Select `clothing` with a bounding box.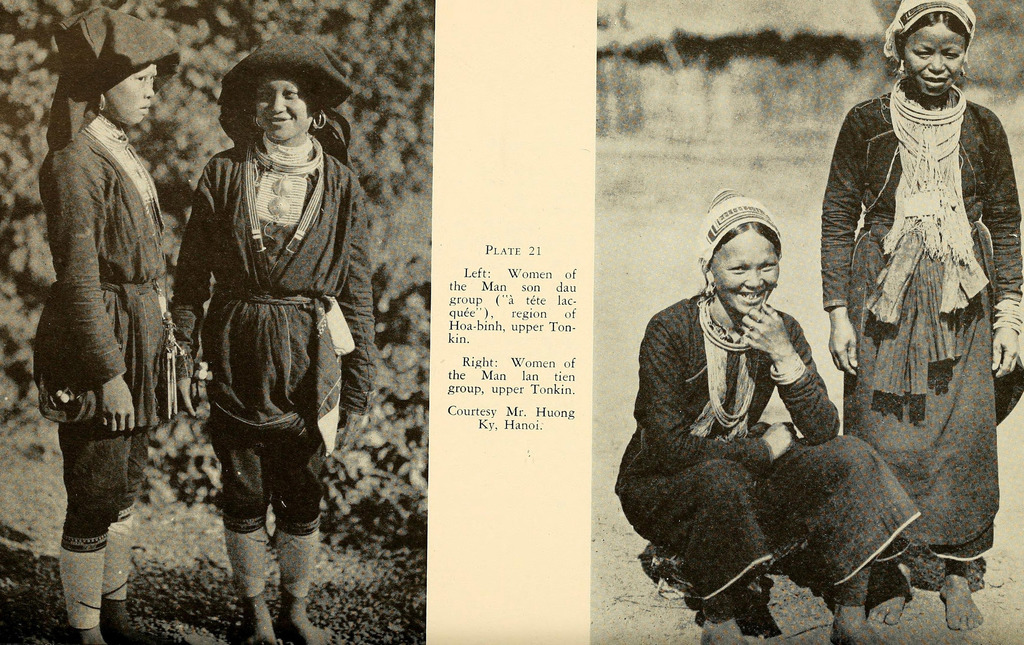
box(824, 39, 1011, 548).
